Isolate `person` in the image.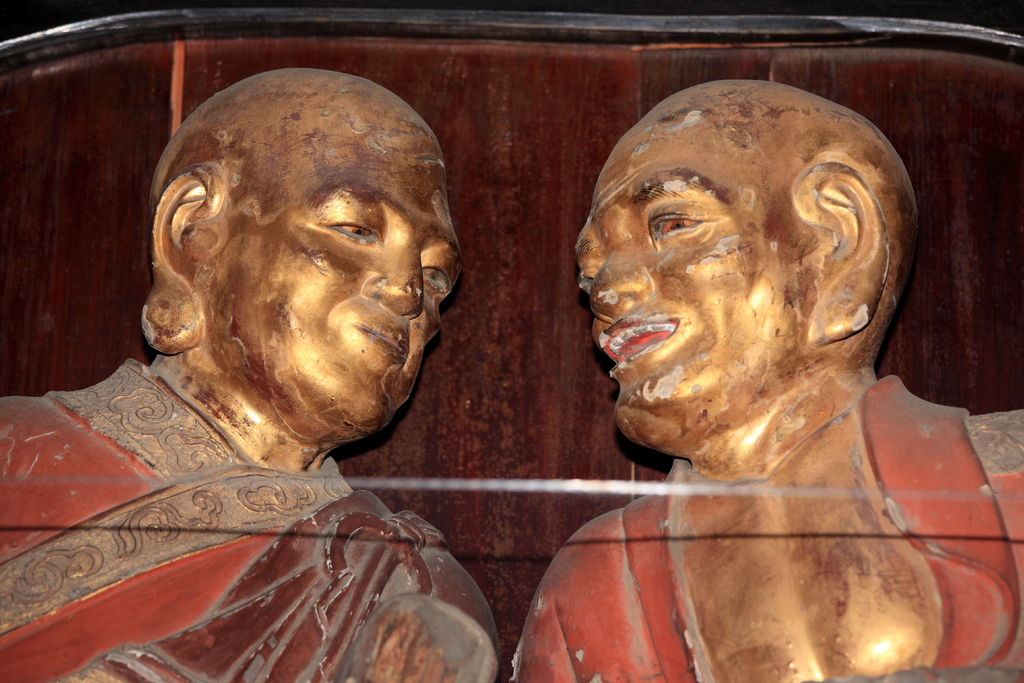
Isolated region: detection(15, 33, 531, 682).
